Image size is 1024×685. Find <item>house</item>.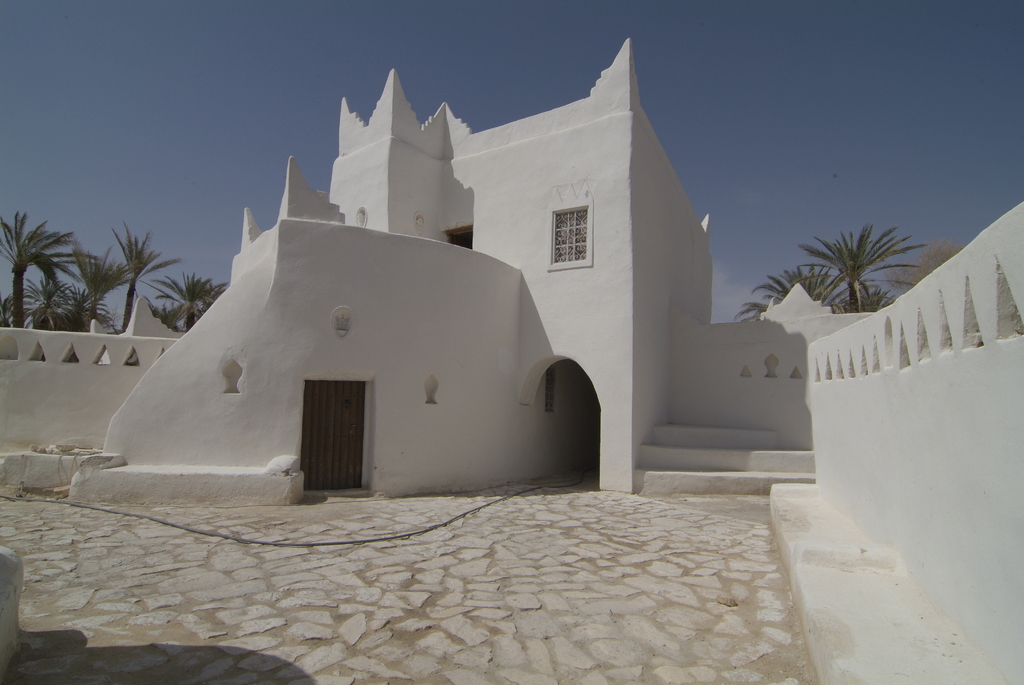
[left=855, top=204, right=1023, bottom=684].
